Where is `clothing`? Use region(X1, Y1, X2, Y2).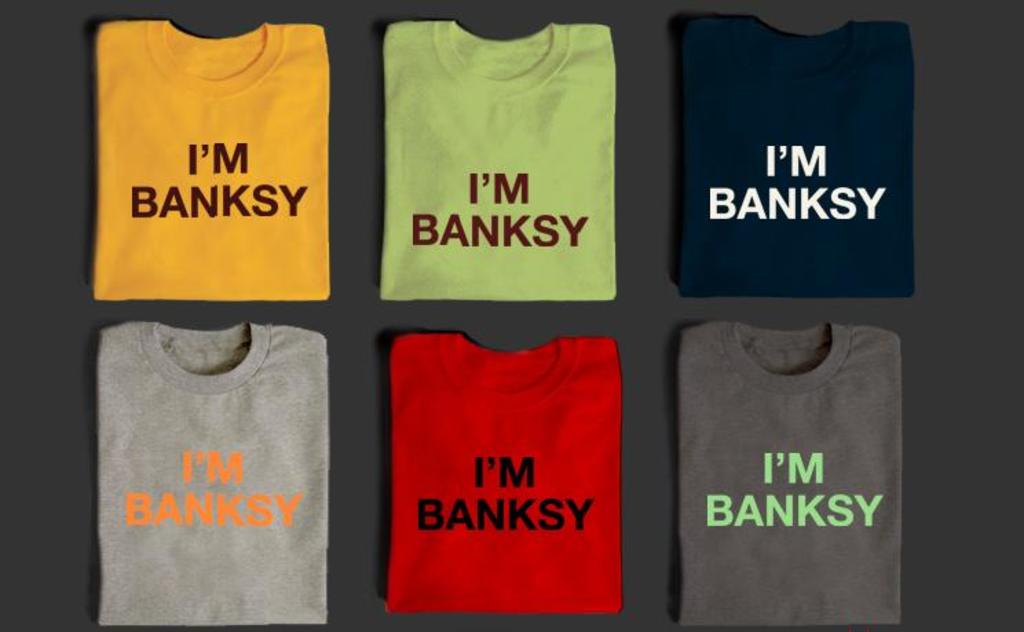
region(87, 318, 326, 631).
